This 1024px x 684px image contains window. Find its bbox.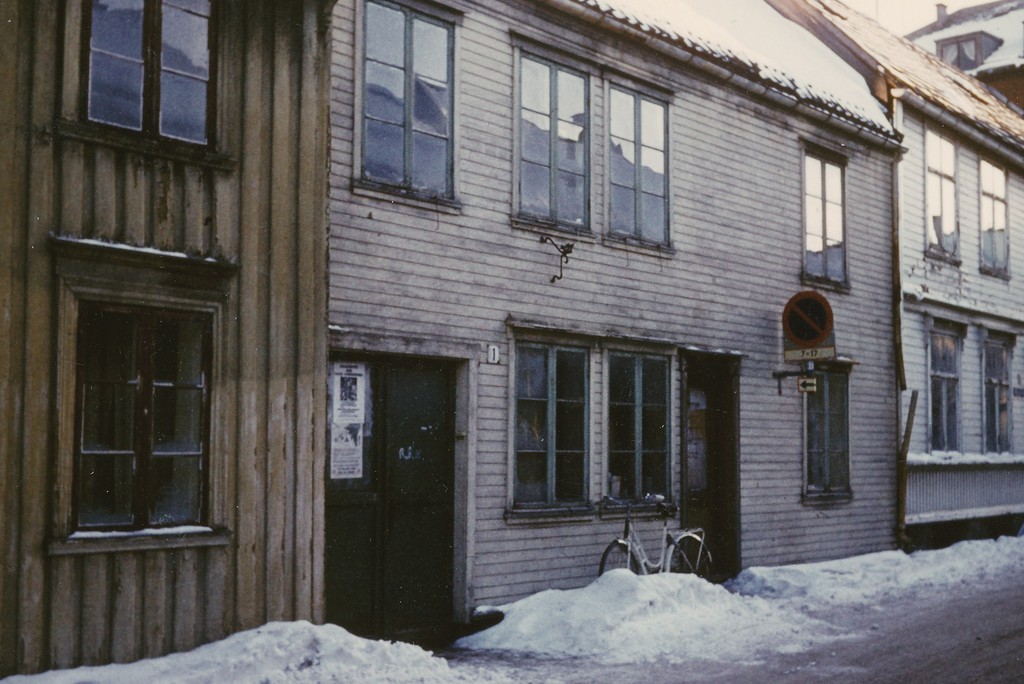
922:120:961:267.
